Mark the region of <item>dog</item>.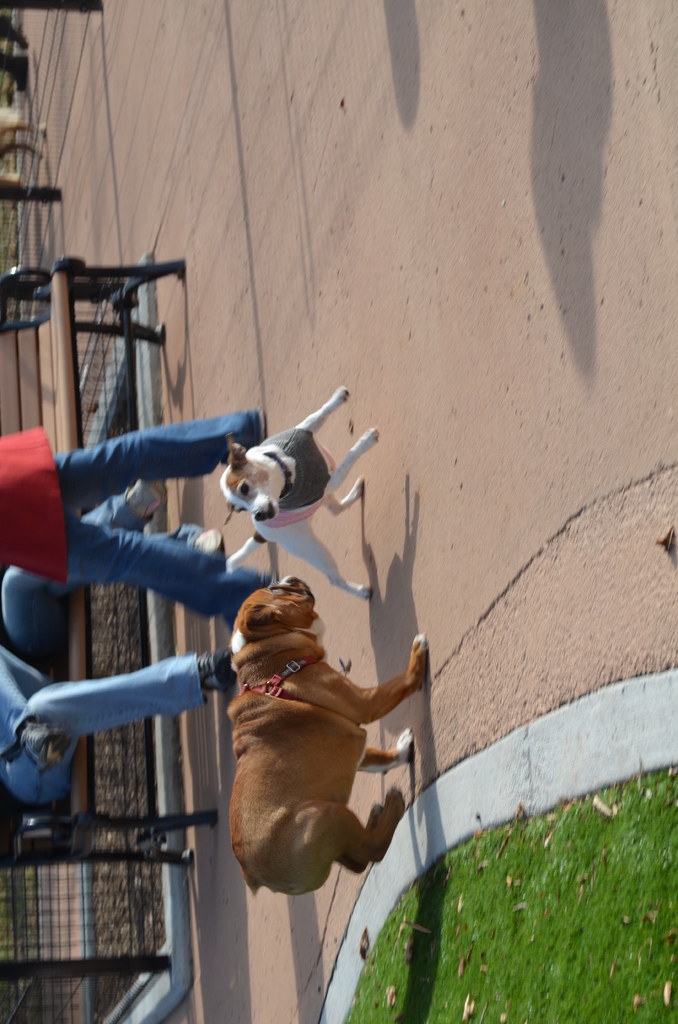
Region: box(230, 578, 433, 900).
